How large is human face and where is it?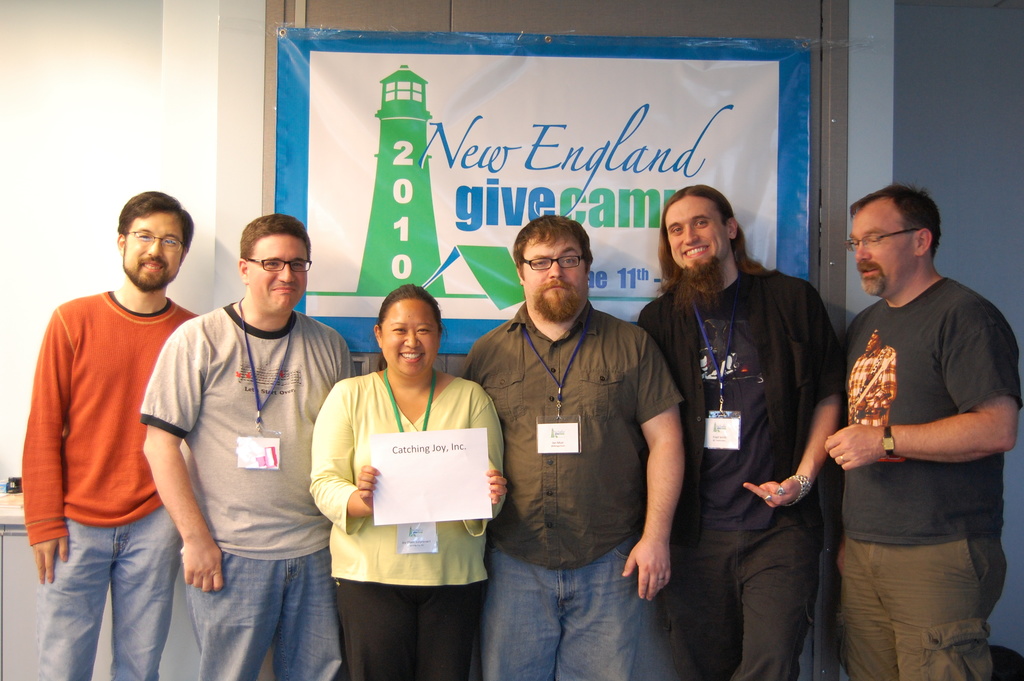
Bounding box: [124,215,182,283].
